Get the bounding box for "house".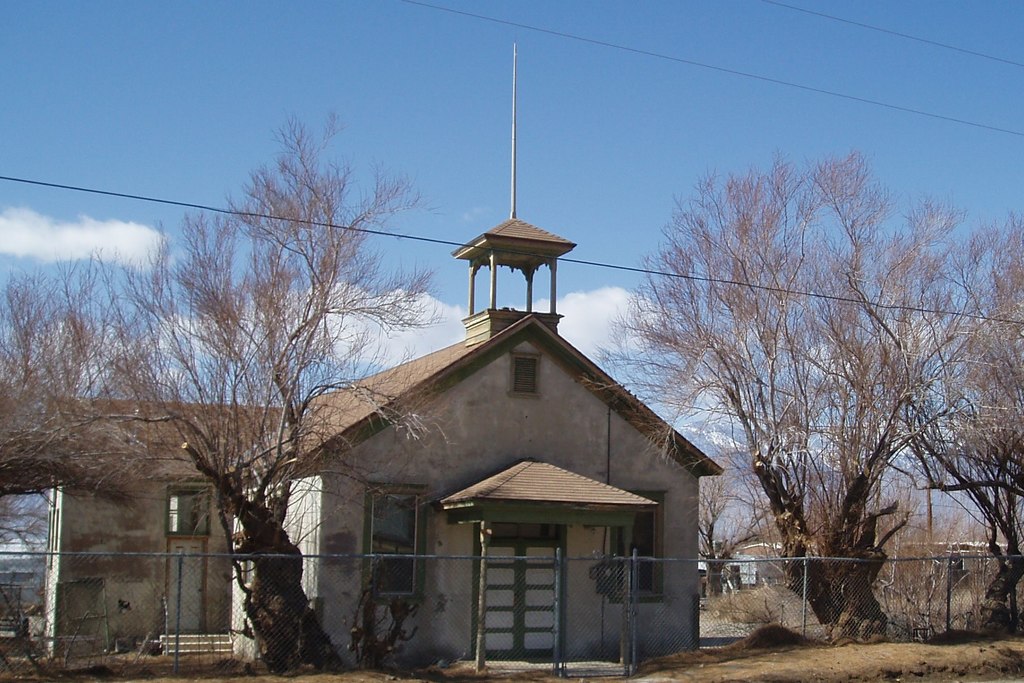
box(1, 399, 291, 643).
